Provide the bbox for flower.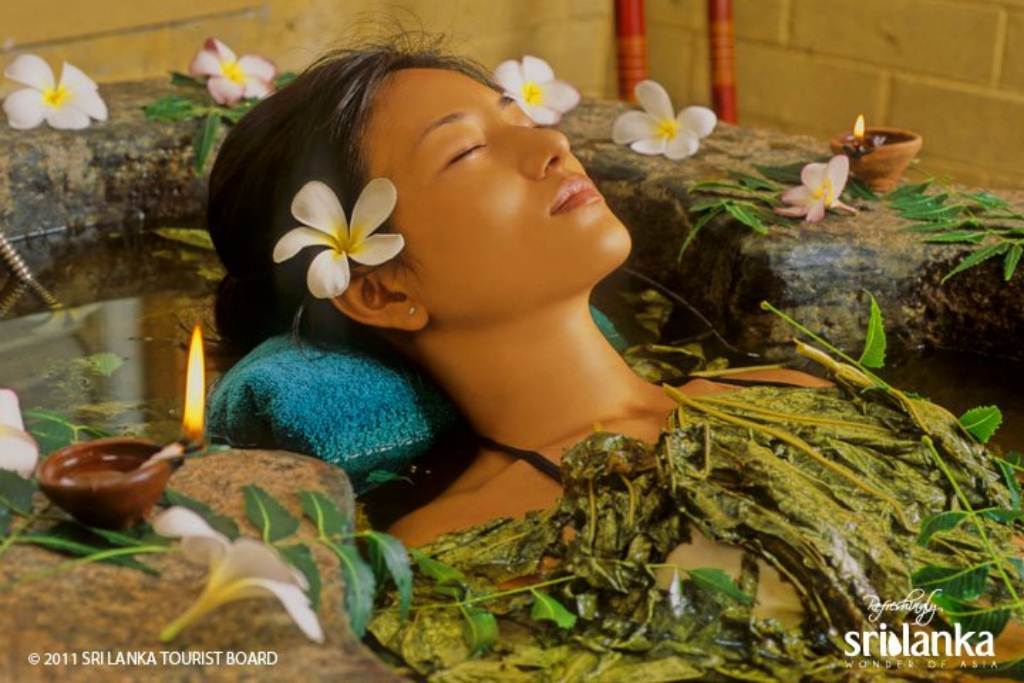
0 50 106 130.
